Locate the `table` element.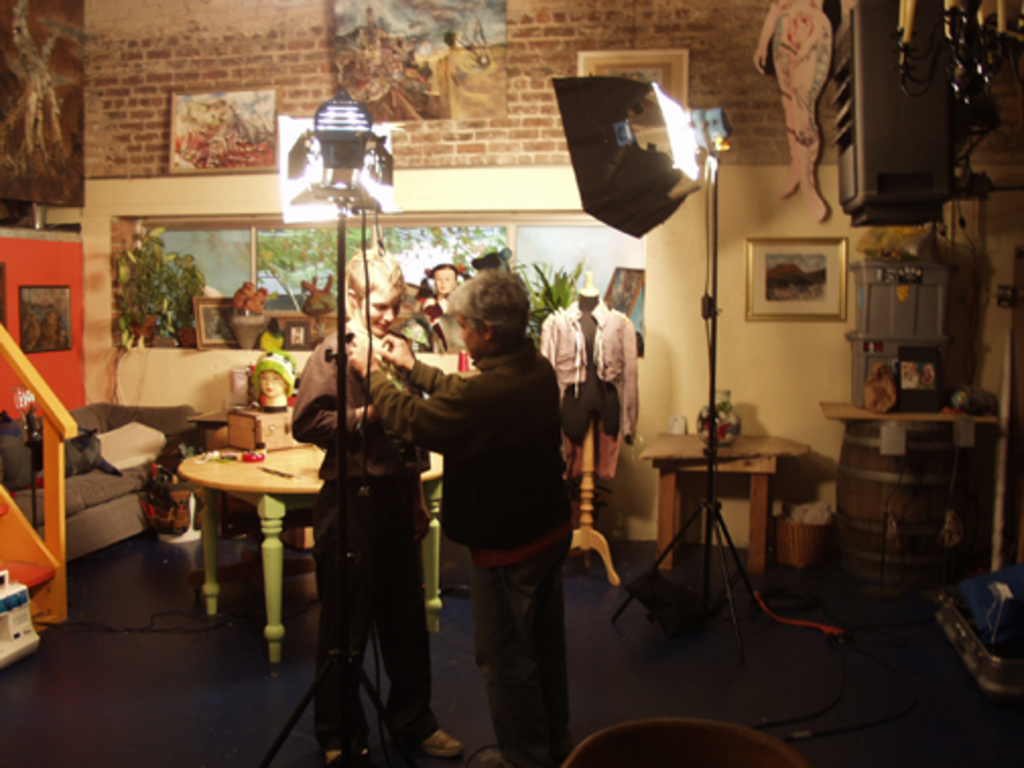
Element bbox: locate(656, 433, 788, 563).
